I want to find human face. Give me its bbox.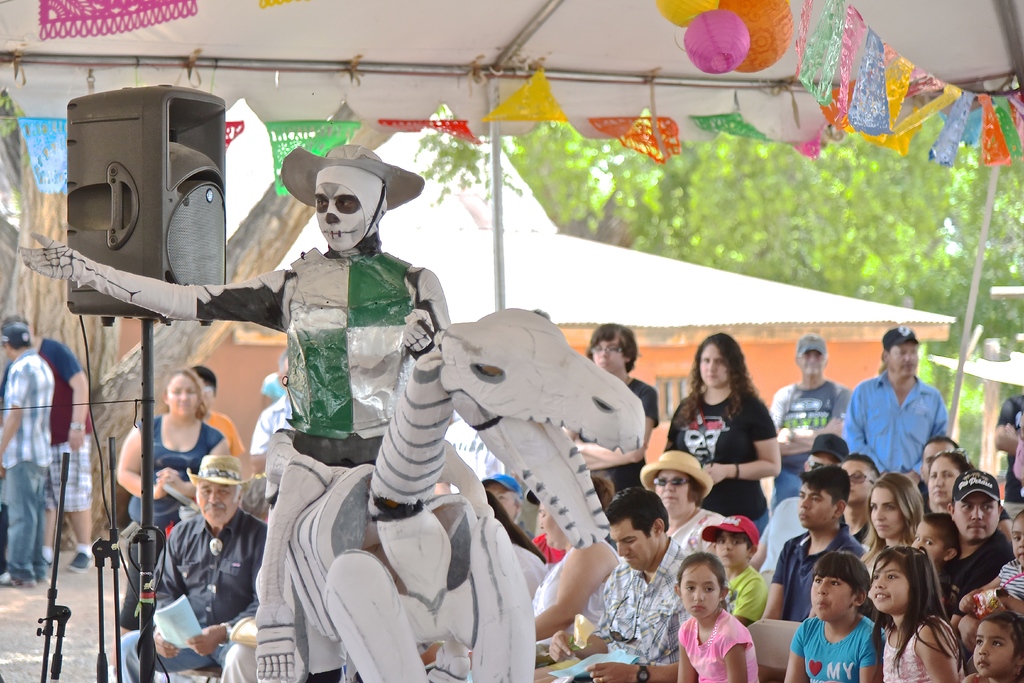
(801, 344, 824, 373).
